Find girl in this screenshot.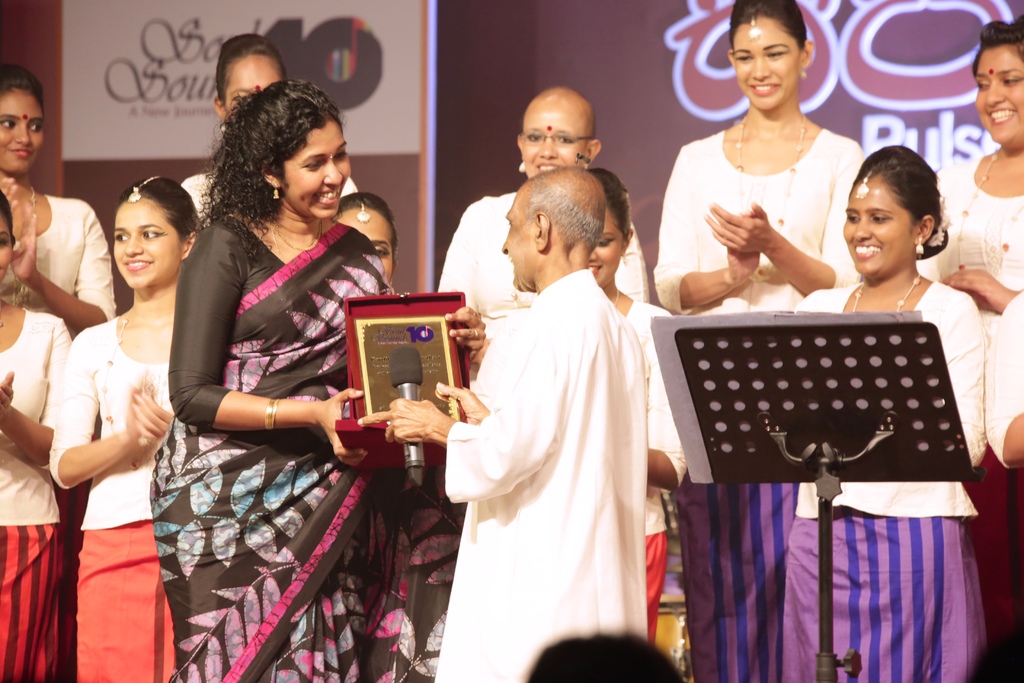
The bounding box for girl is detection(0, 56, 115, 337).
